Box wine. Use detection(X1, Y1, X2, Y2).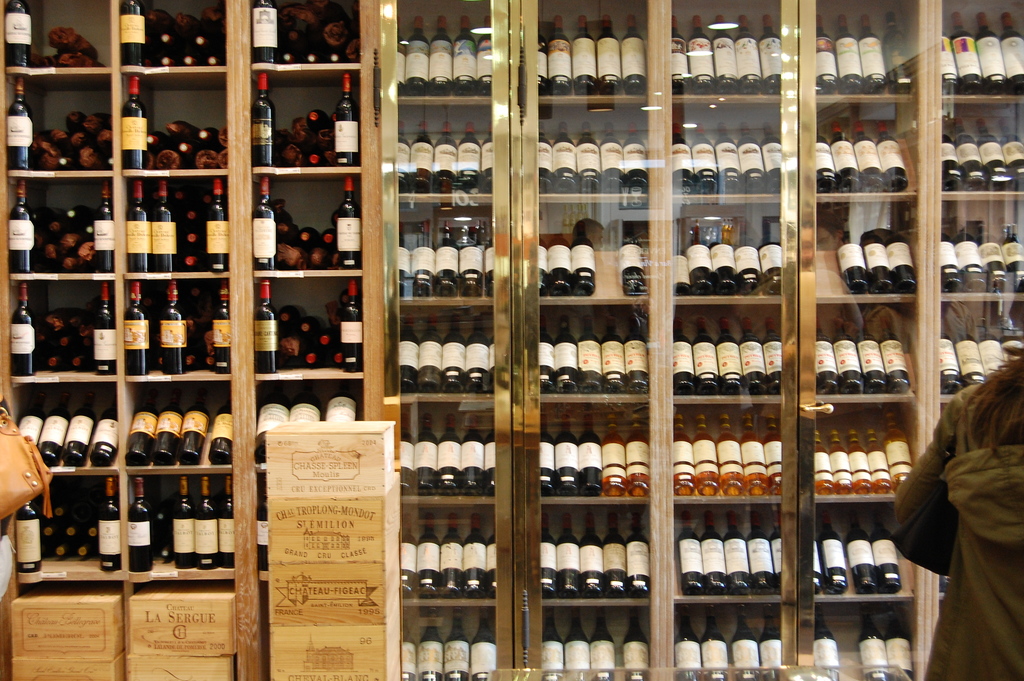
detection(547, 223, 576, 299).
